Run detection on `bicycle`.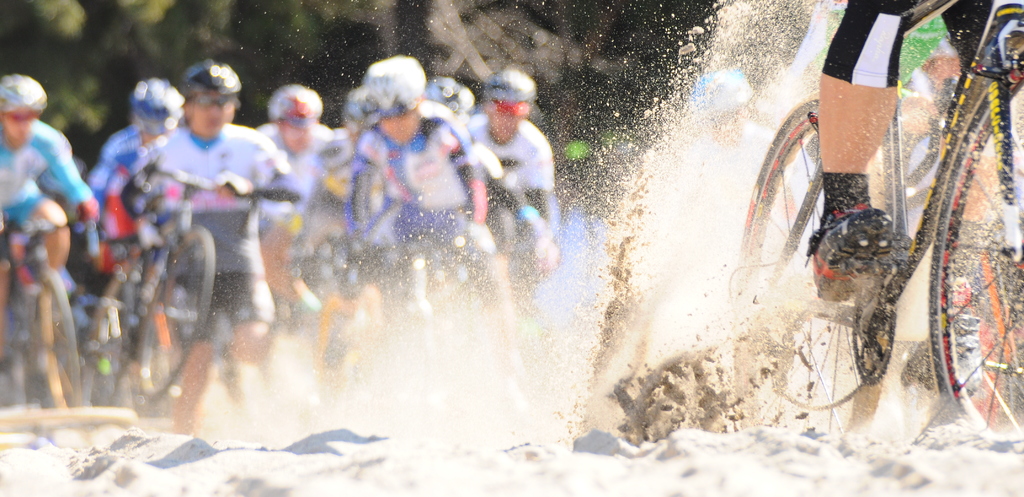
Result: select_region(735, 0, 1023, 437).
